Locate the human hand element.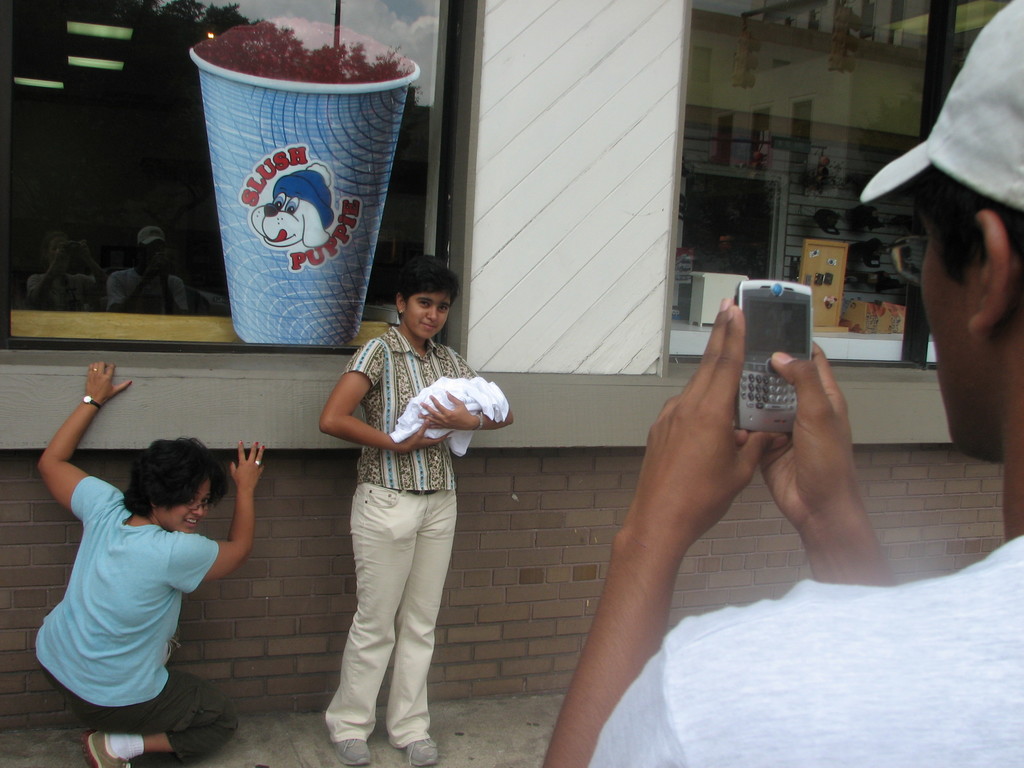
Element bbox: bbox=(413, 387, 479, 429).
